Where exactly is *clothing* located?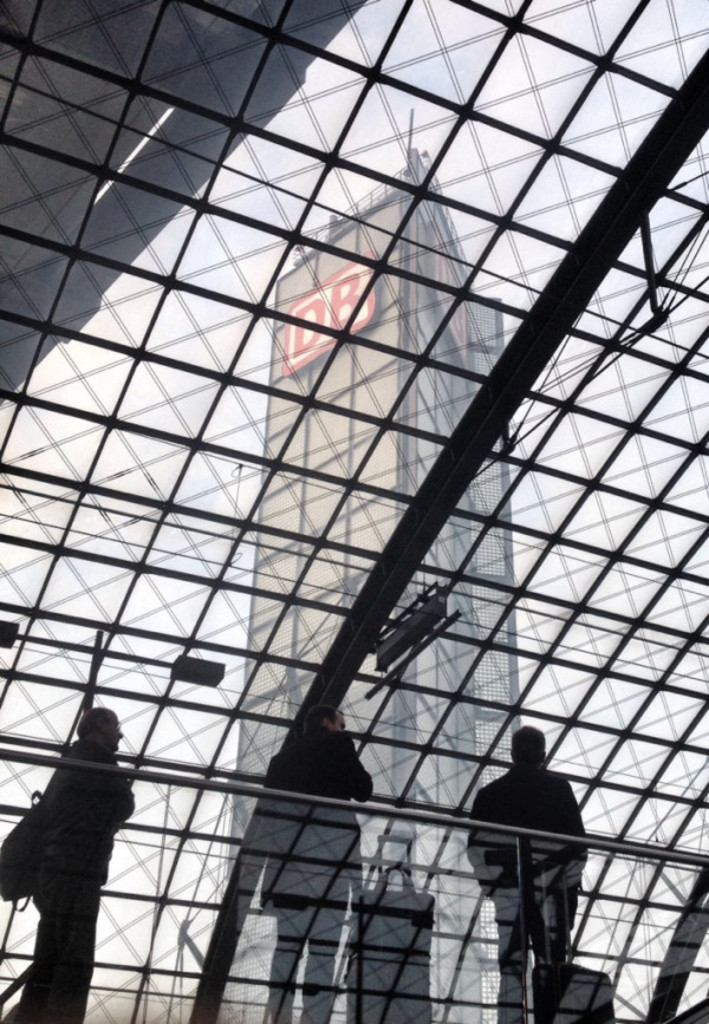
Its bounding box is left=39, top=744, right=135, bottom=1023.
